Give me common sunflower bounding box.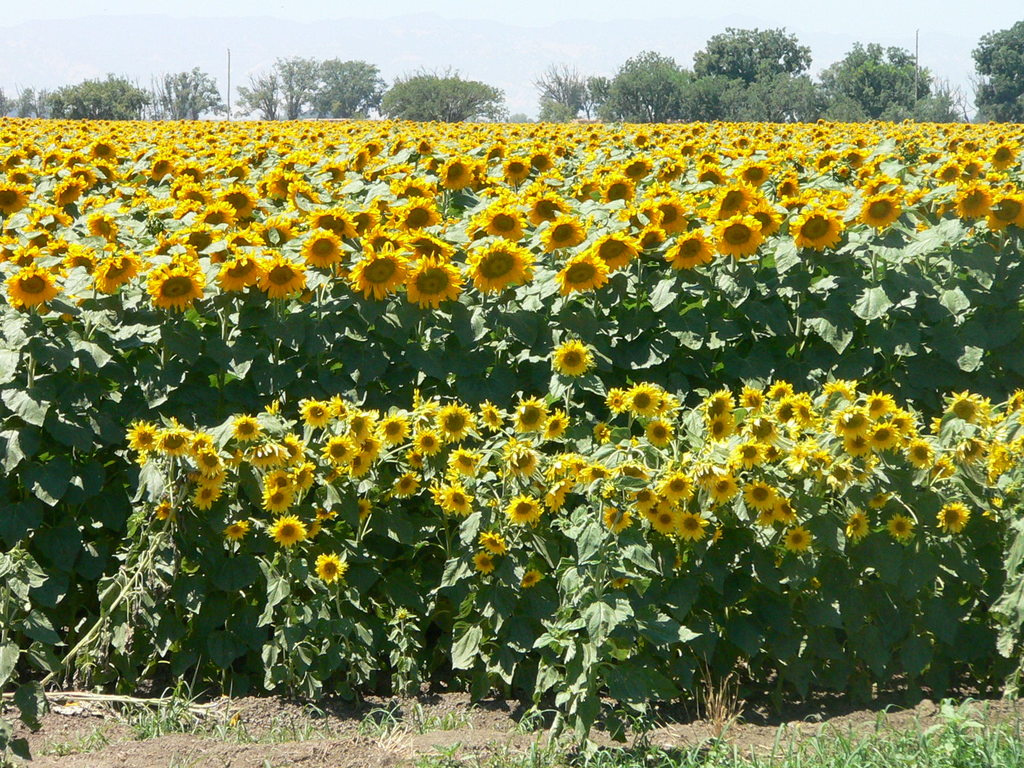
Rect(556, 330, 588, 383).
